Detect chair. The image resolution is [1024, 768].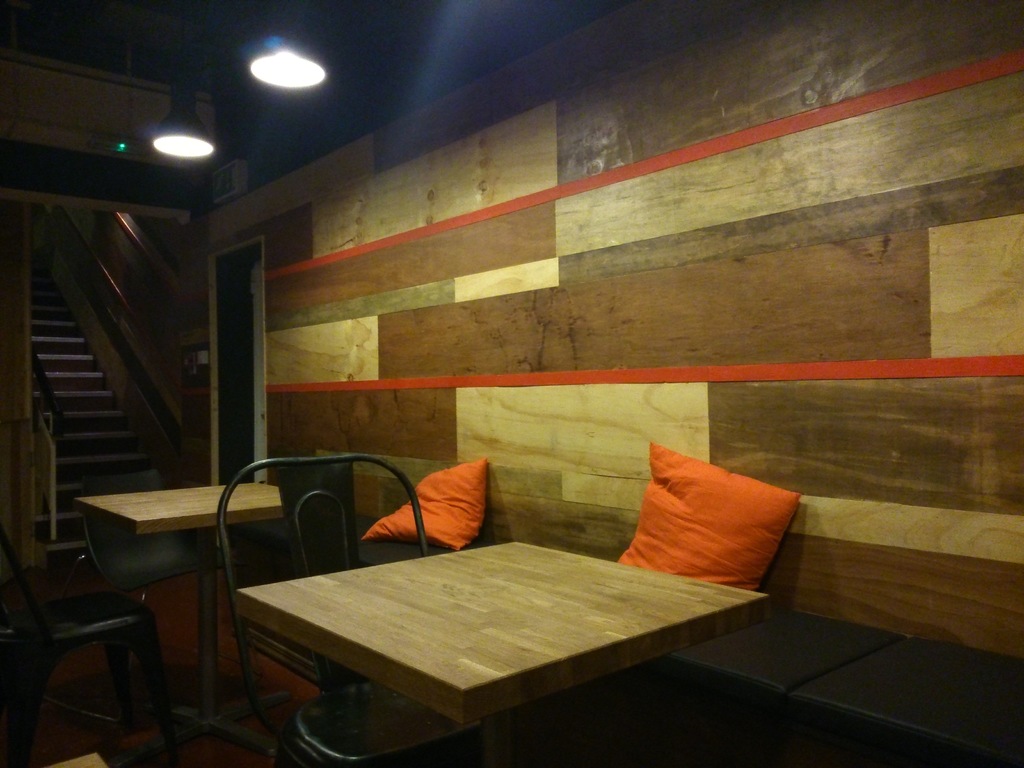
<bbox>216, 456, 428, 766</bbox>.
